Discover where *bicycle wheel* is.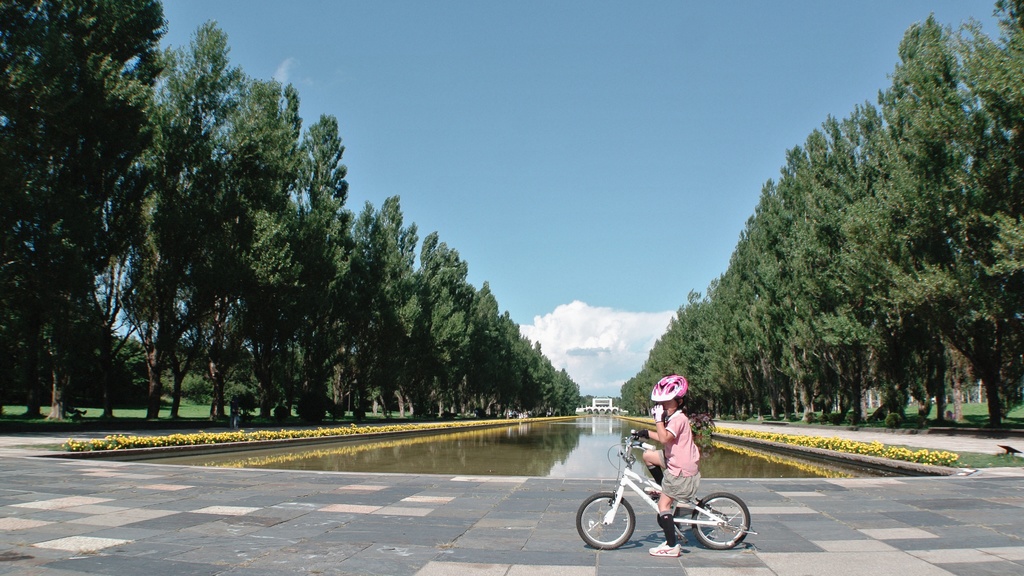
Discovered at 573, 490, 637, 552.
